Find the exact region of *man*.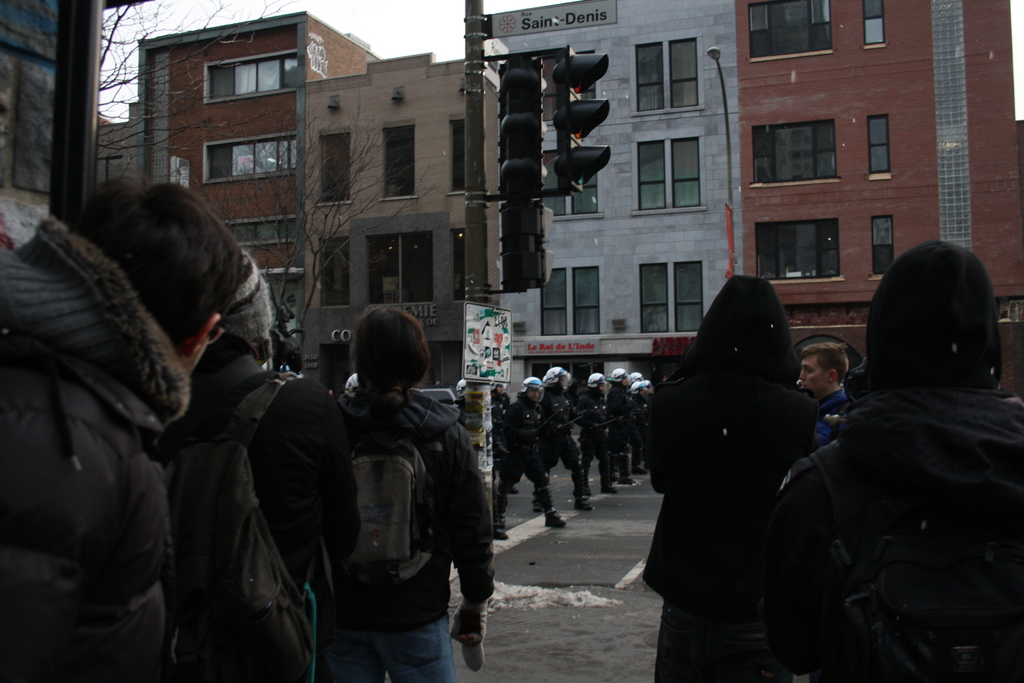
Exact region: BBox(333, 301, 499, 682).
